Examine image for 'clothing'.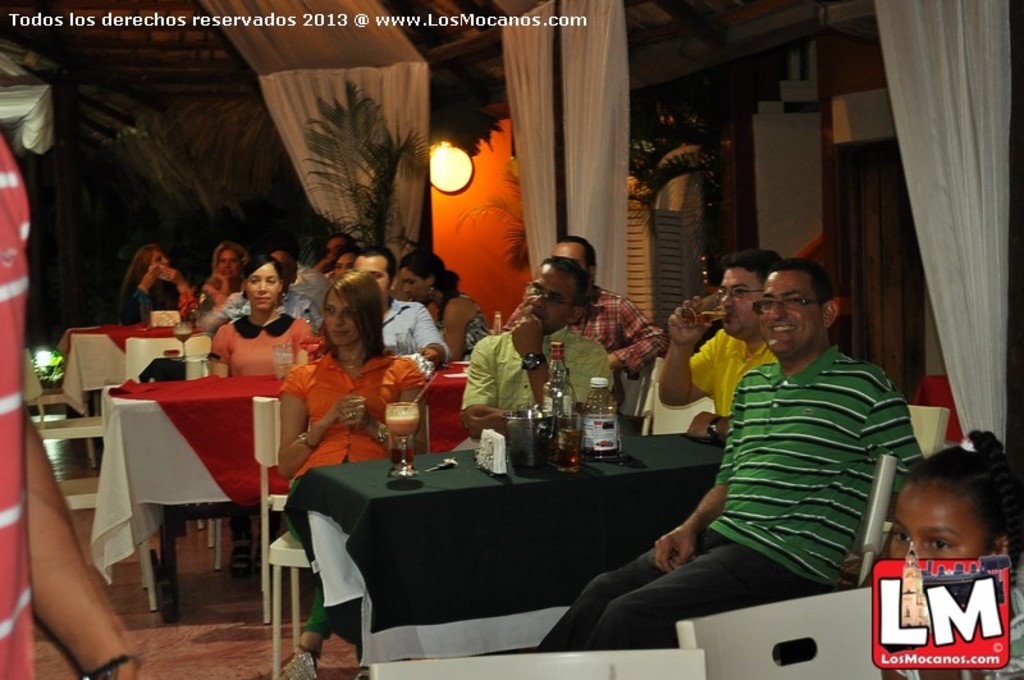
Examination result: {"x1": 532, "y1": 336, "x2": 932, "y2": 651}.
